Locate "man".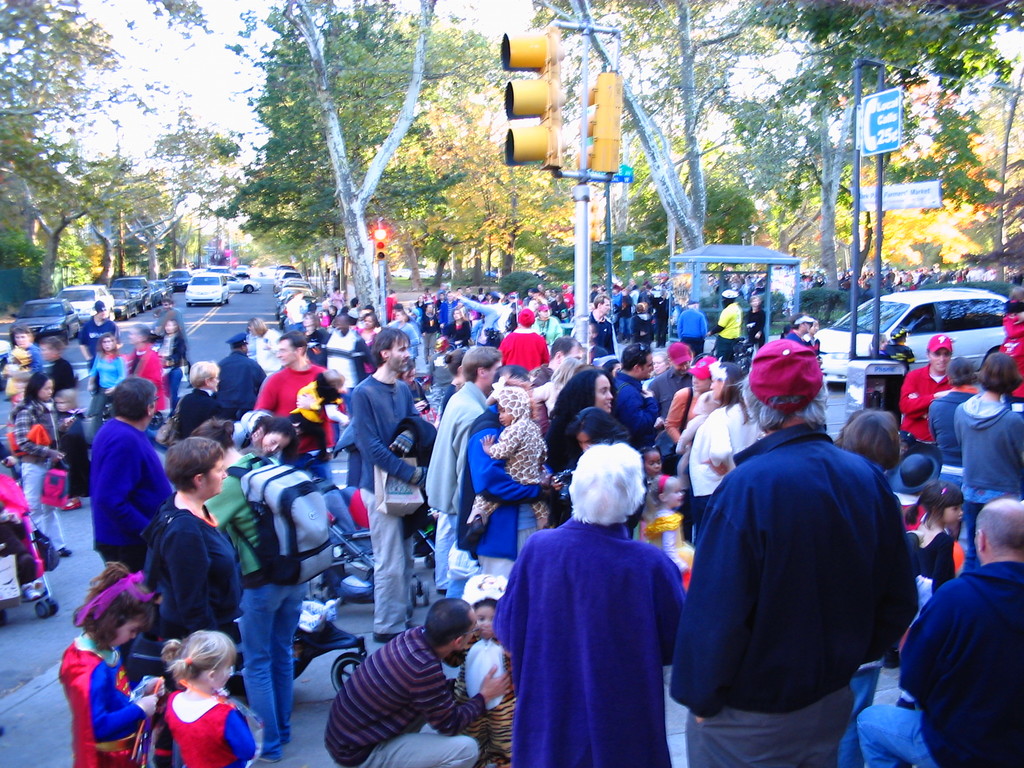
Bounding box: 859 499 1023 767.
